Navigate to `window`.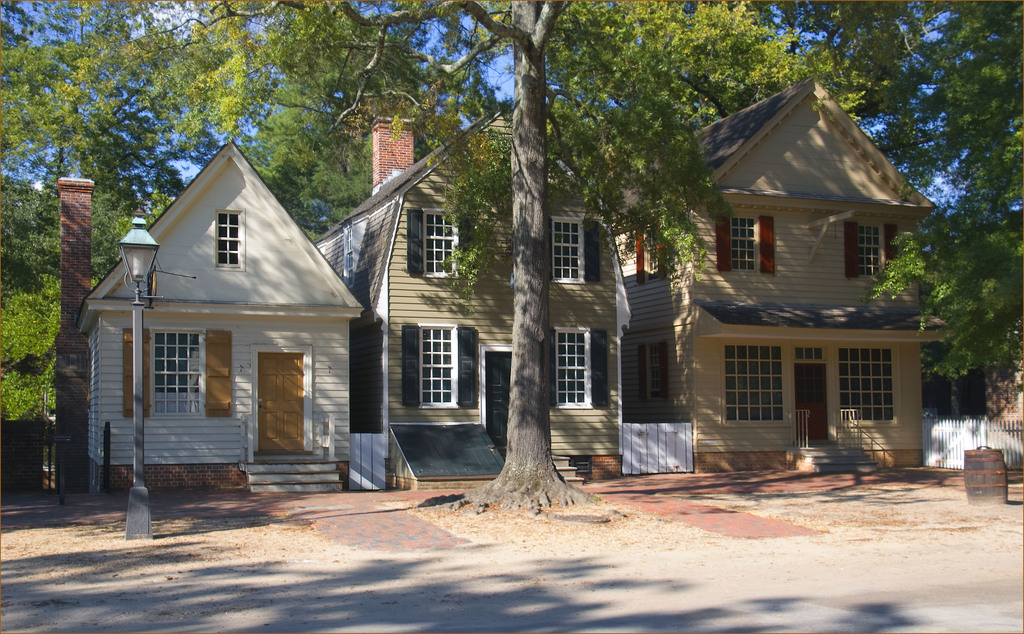
Navigation target: {"x1": 838, "y1": 218, "x2": 900, "y2": 278}.
